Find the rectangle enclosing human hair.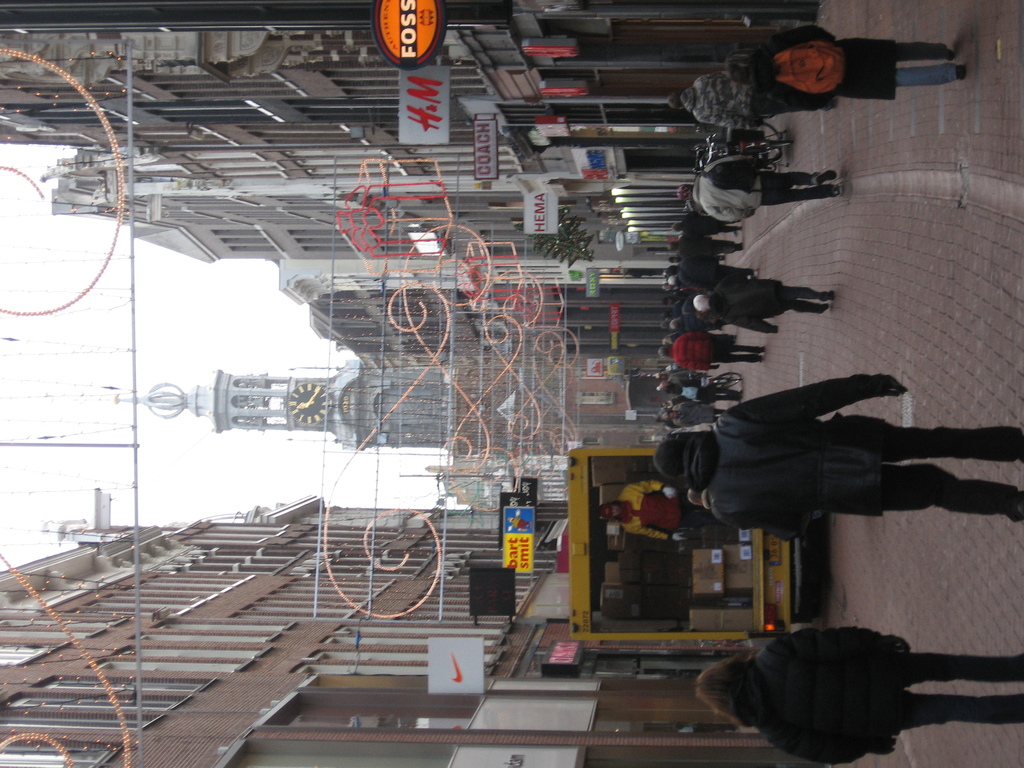
detection(722, 49, 752, 86).
